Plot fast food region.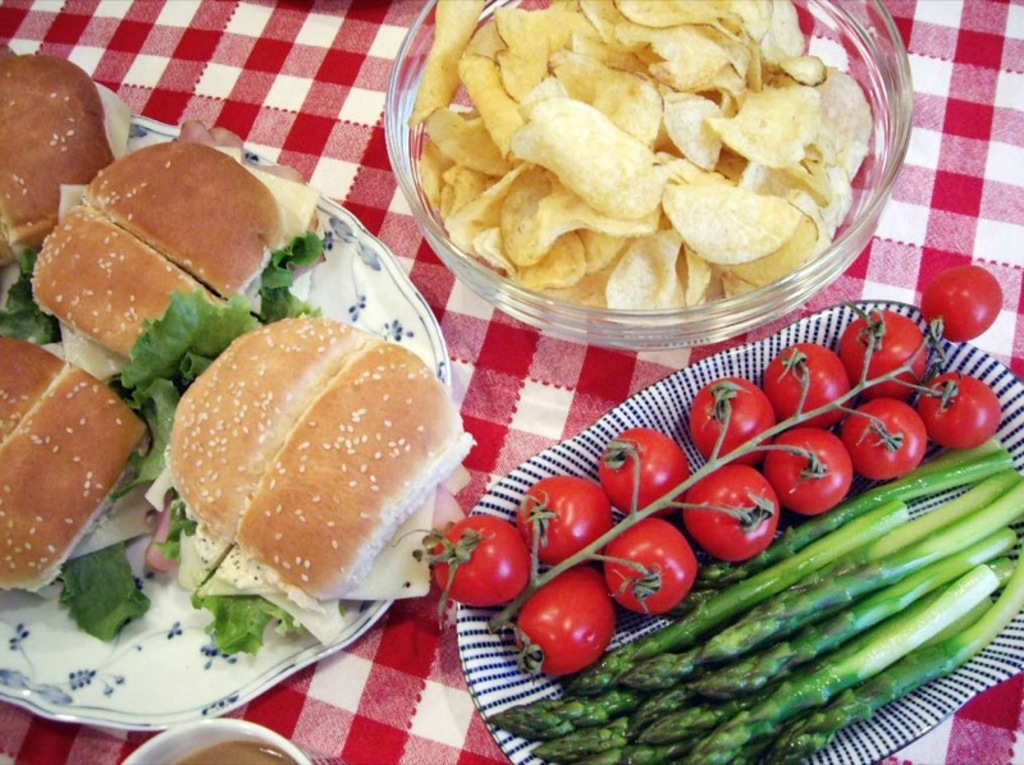
Plotted at box(0, 335, 146, 591).
